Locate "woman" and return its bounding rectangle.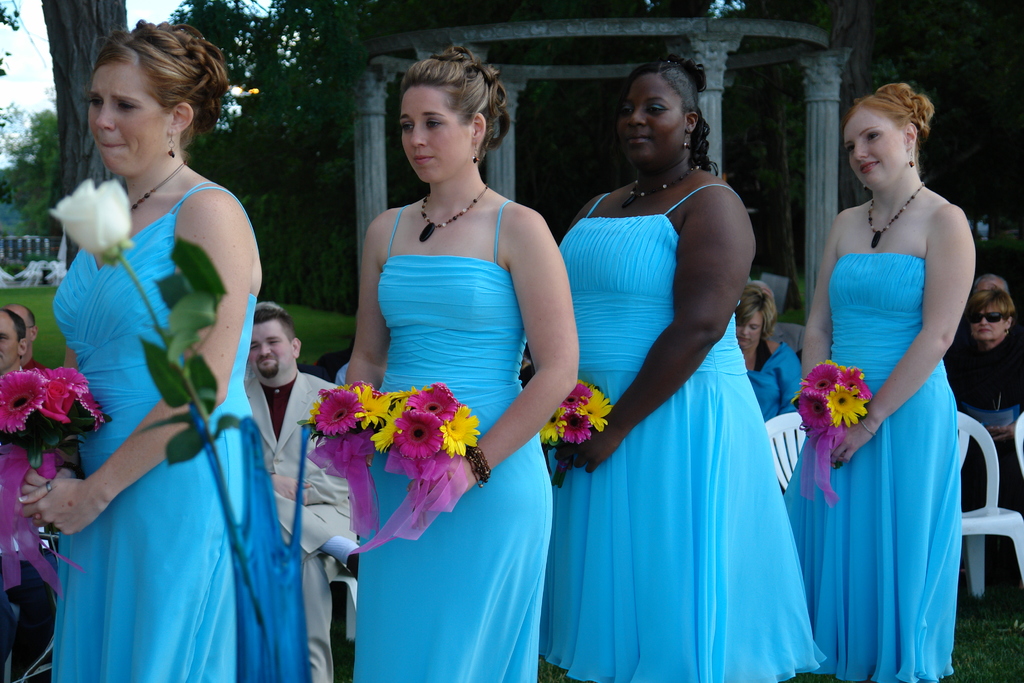
x1=948, y1=289, x2=1023, y2=599.
